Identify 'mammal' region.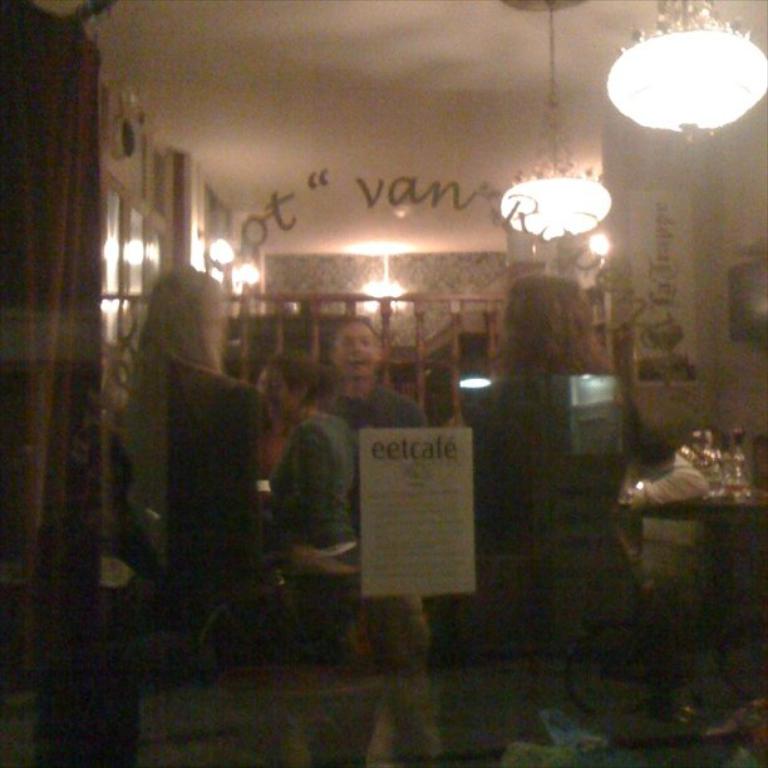
Region: pyautogui.locateOnScreen(105, 270, 272, 614).
